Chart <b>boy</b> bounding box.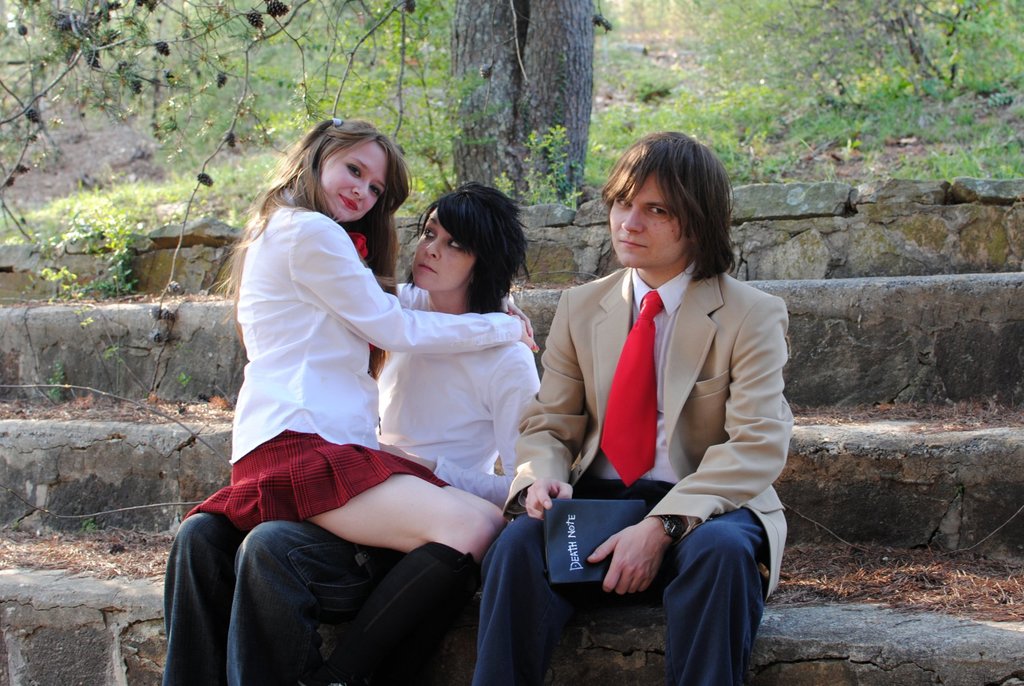
Charted: (x1=470, y1=127, x2=790, y2=678).
